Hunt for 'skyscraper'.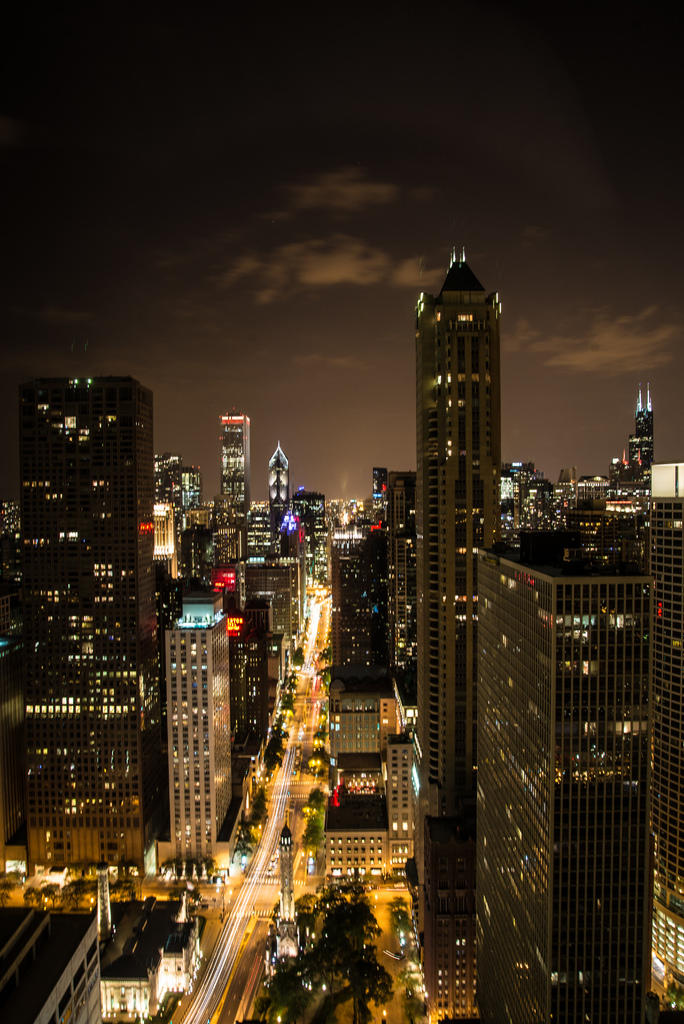
Hunted down at Rect(626, 484, 683, 984).
